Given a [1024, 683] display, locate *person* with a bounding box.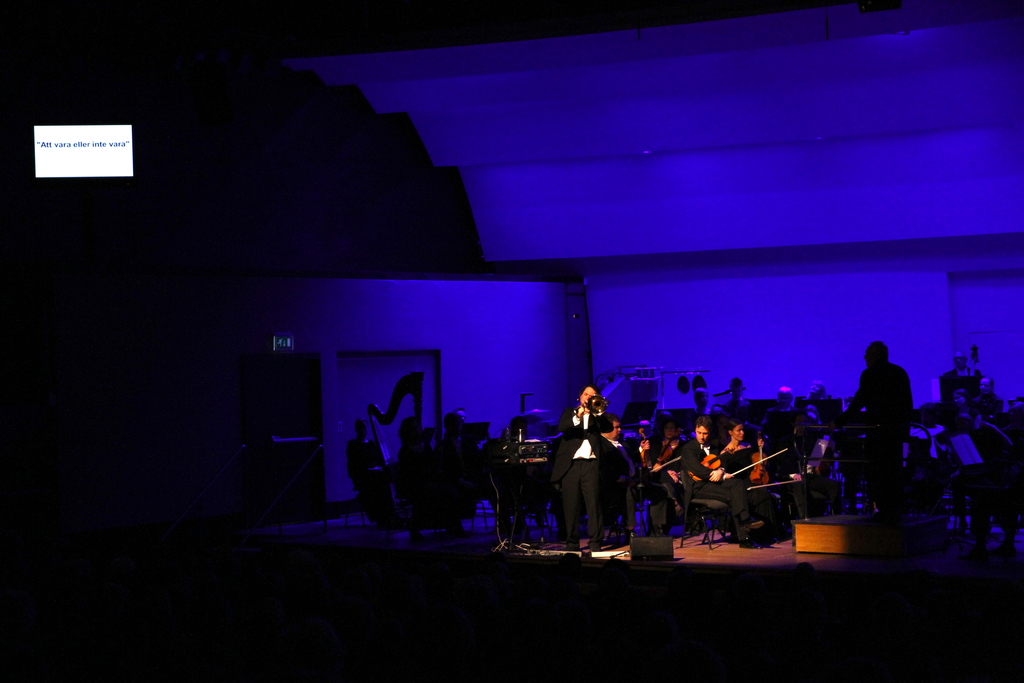
Located: bbox=(352, 415, 386, 511).
